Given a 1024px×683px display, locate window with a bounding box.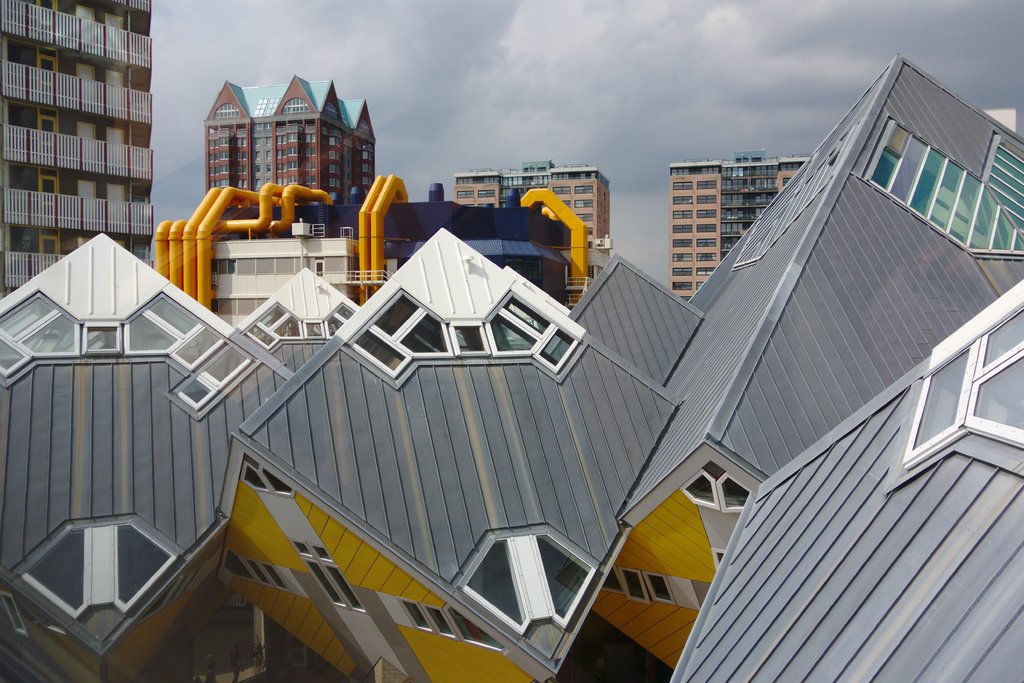
Located: region(0, 293, 78, 376).
